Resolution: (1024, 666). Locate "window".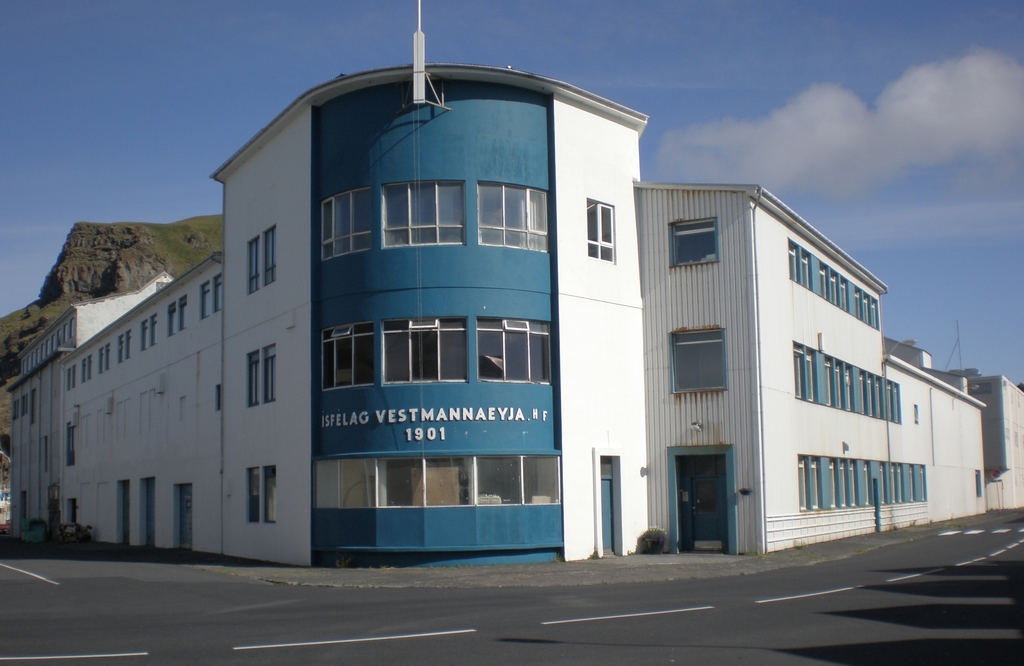
{"left": 477, "top": 317, "right": 551, "bottom": 385}.
